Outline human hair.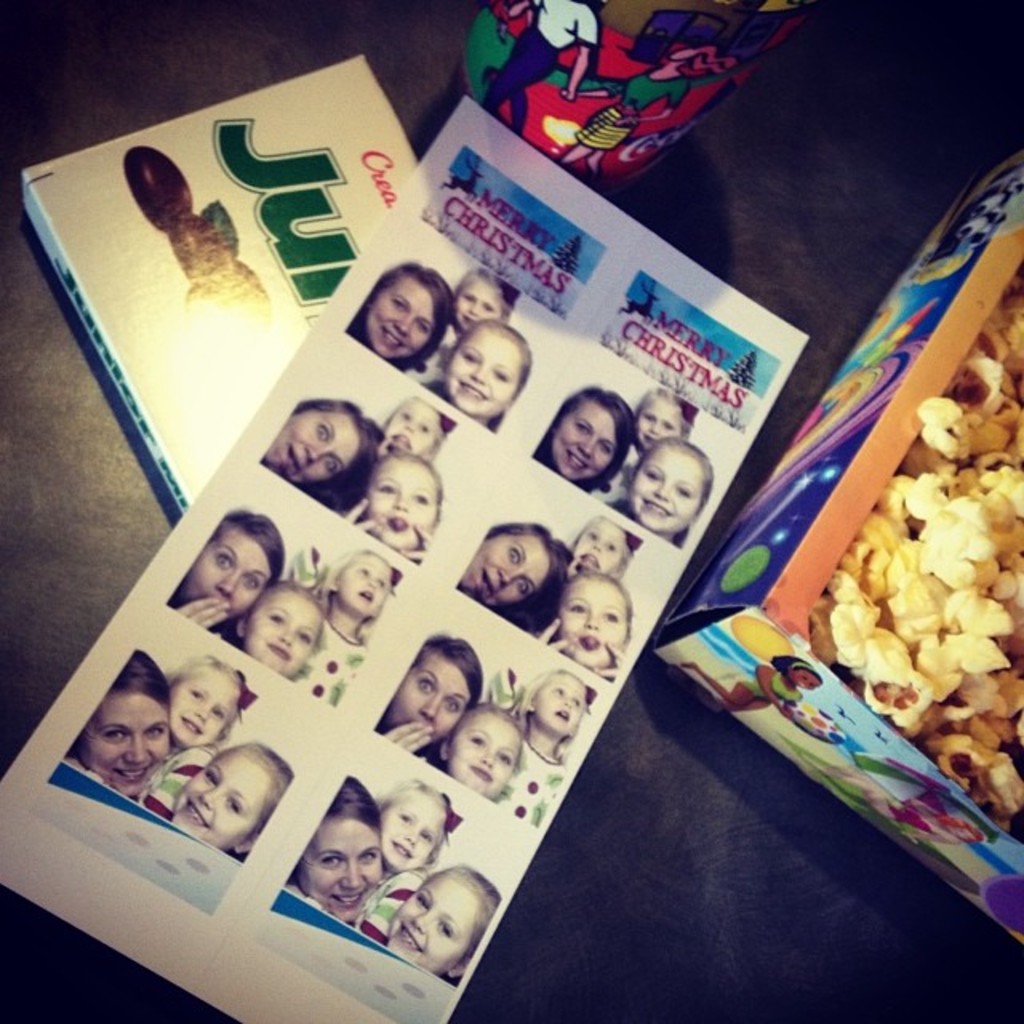
Outline: bbox=[285, 776, 378, 893].
